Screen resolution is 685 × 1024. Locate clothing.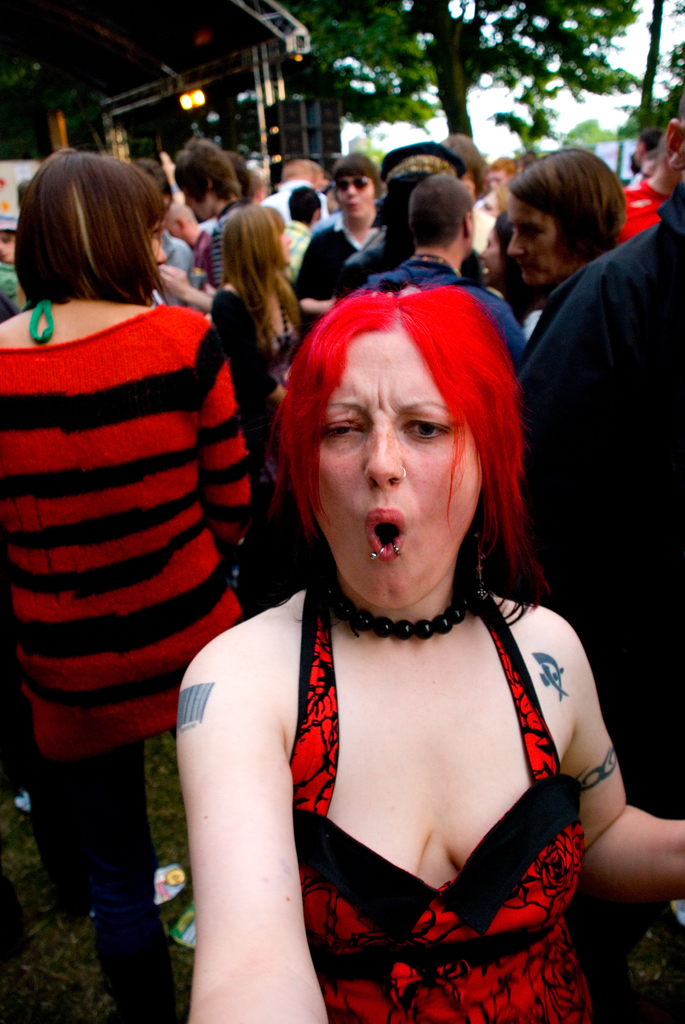
Rect(294, 221, 394, 330).
